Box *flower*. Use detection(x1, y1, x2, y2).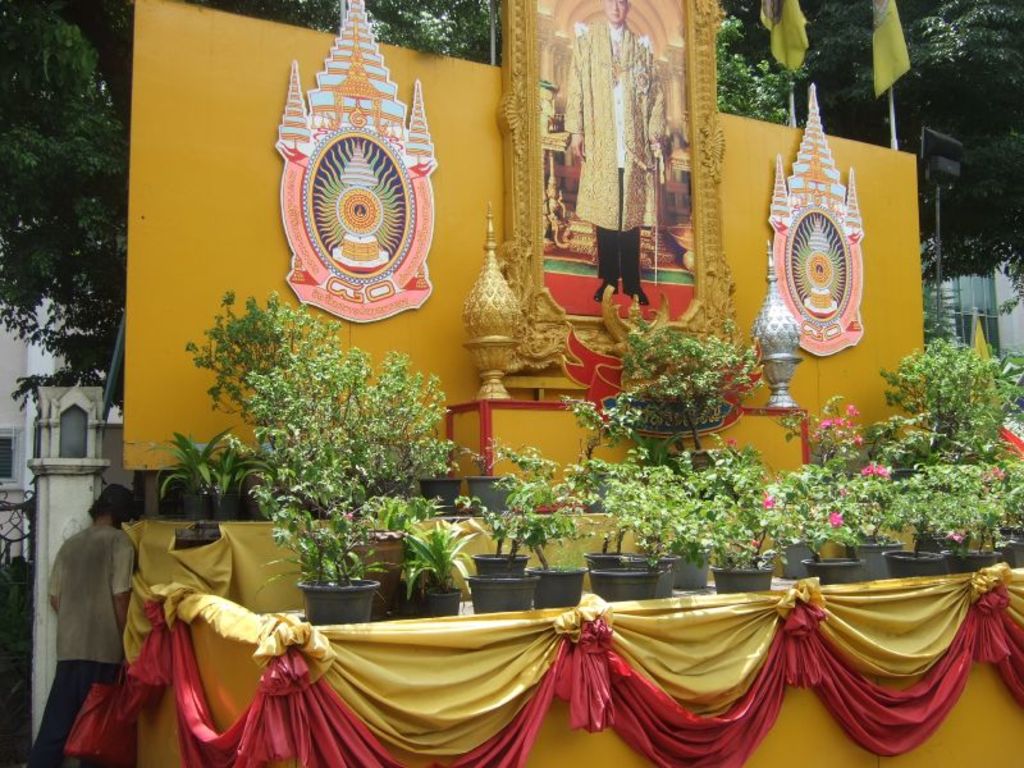
detection(823, 509, 845, 522).
